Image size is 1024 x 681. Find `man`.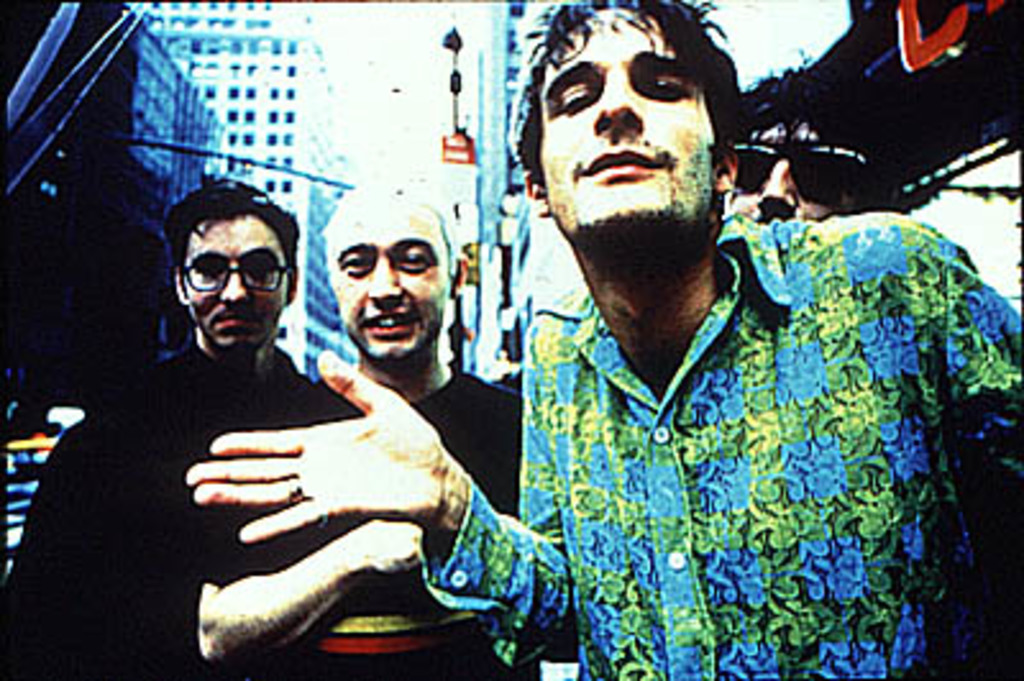
0,172,312,678.
